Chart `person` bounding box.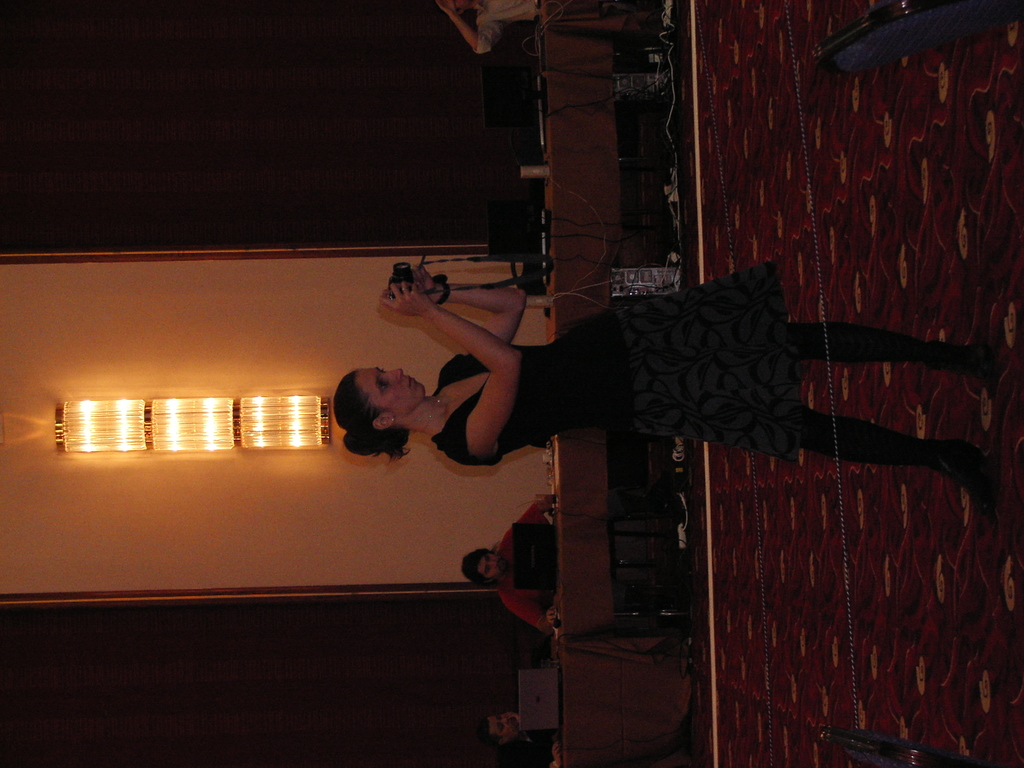
Charted: bbox(463, 491, 568, 633).
